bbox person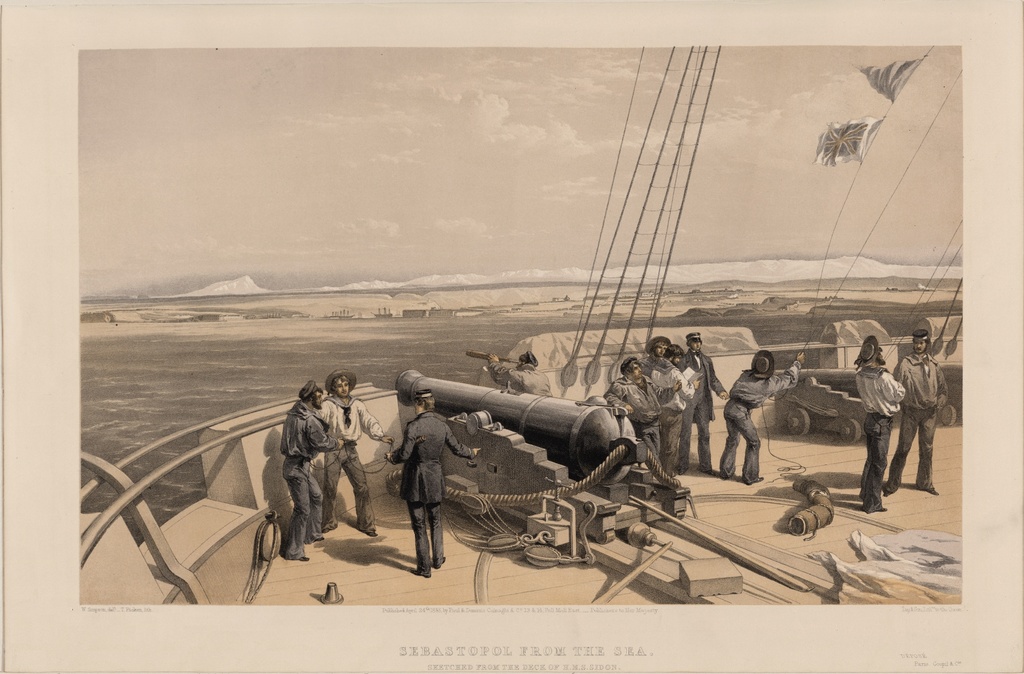
489, 351, 552, 400
